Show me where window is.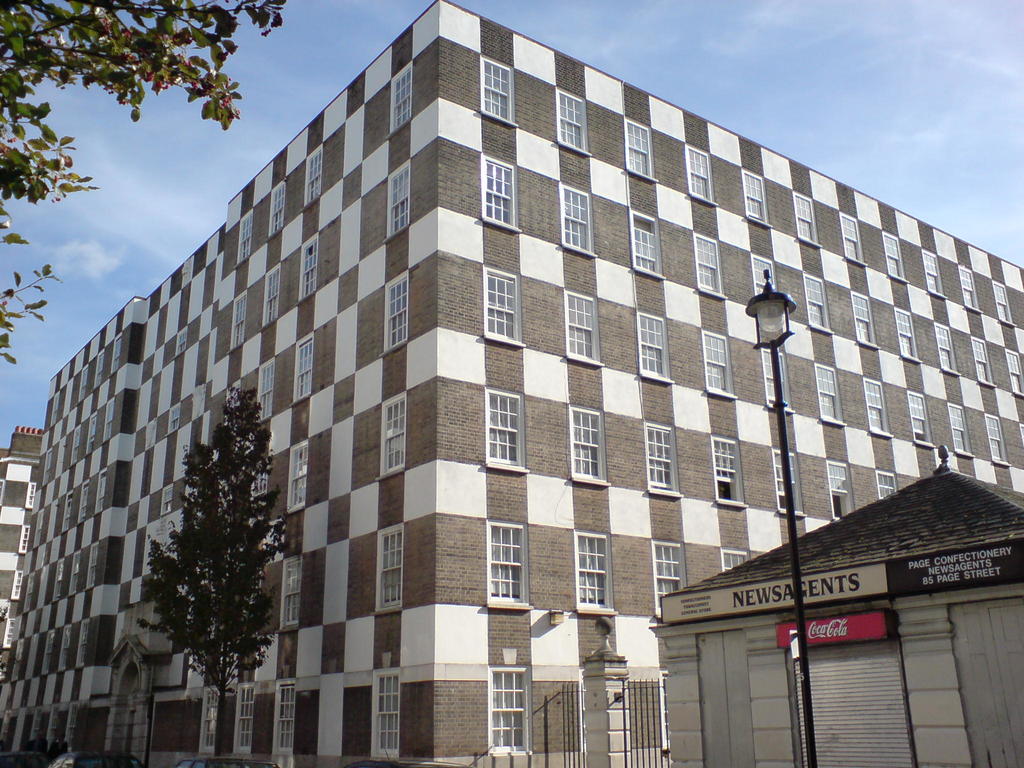
window is at <region>79, 481, 90, 525</region>.
